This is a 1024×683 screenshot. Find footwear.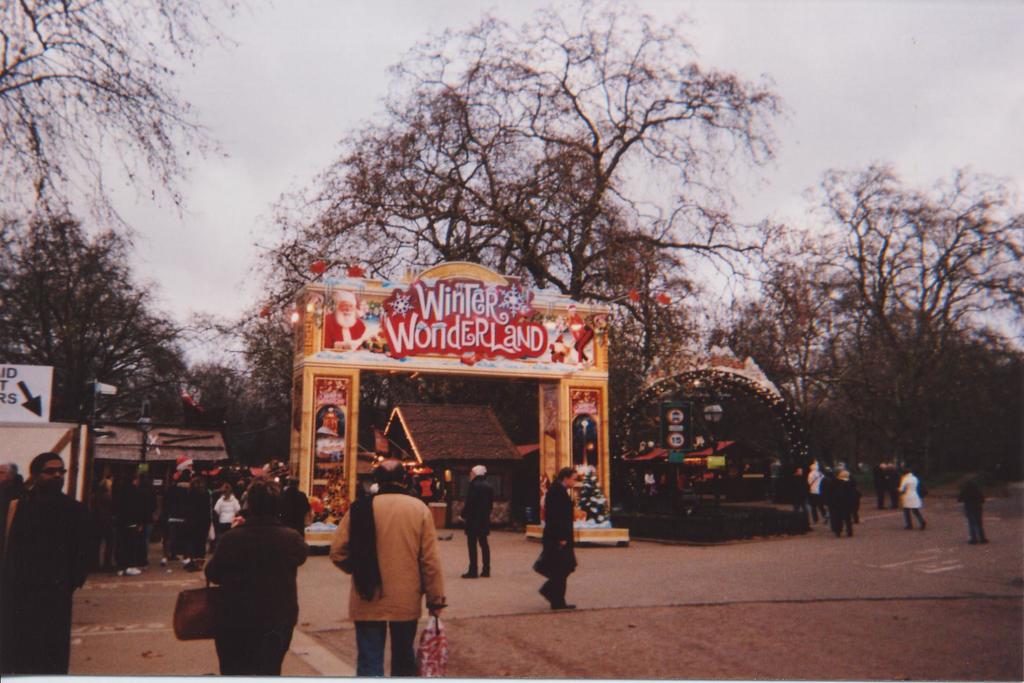
Bounding box: detection(122, 565, 147, 575).
